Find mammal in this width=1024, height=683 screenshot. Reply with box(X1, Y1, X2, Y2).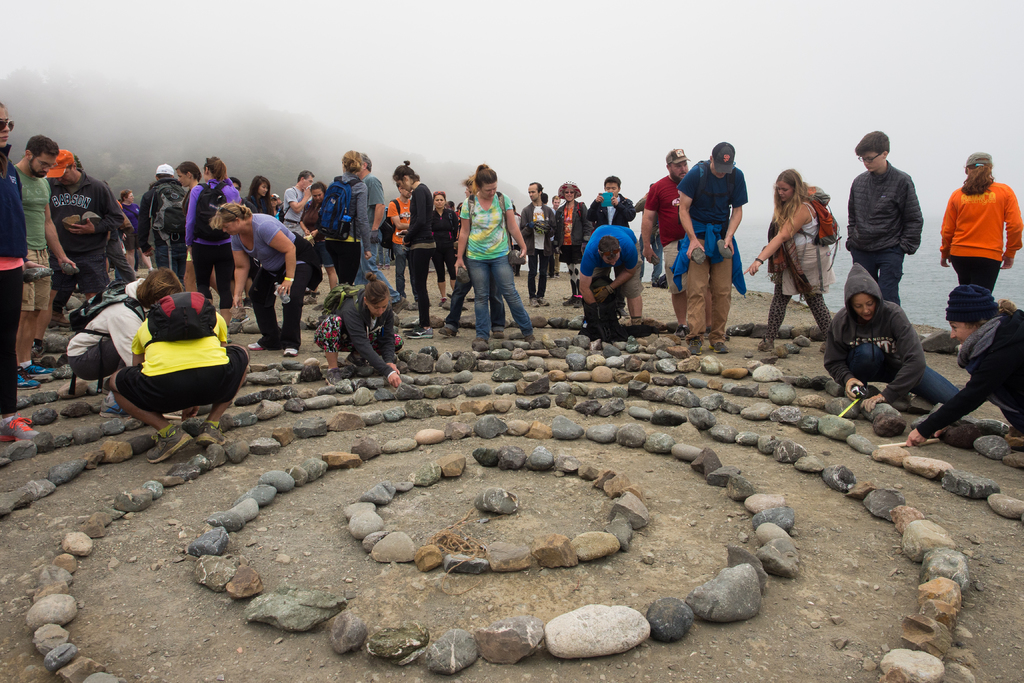
box(388, 158, 433, 338).
